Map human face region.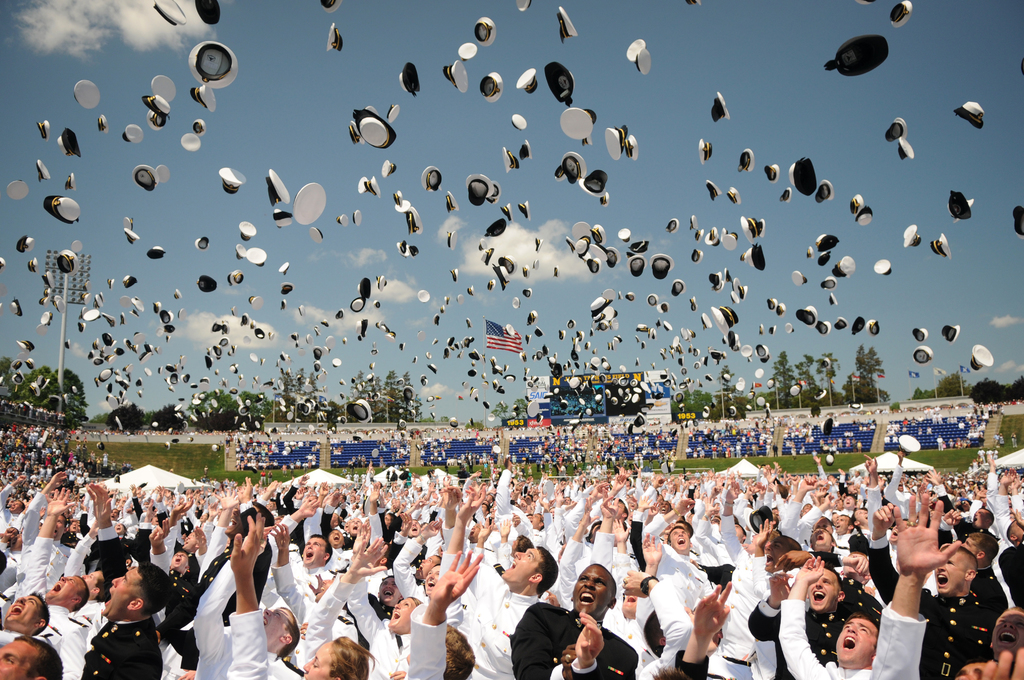
Mapped to <region>811, 571, 834, 614</region>.
